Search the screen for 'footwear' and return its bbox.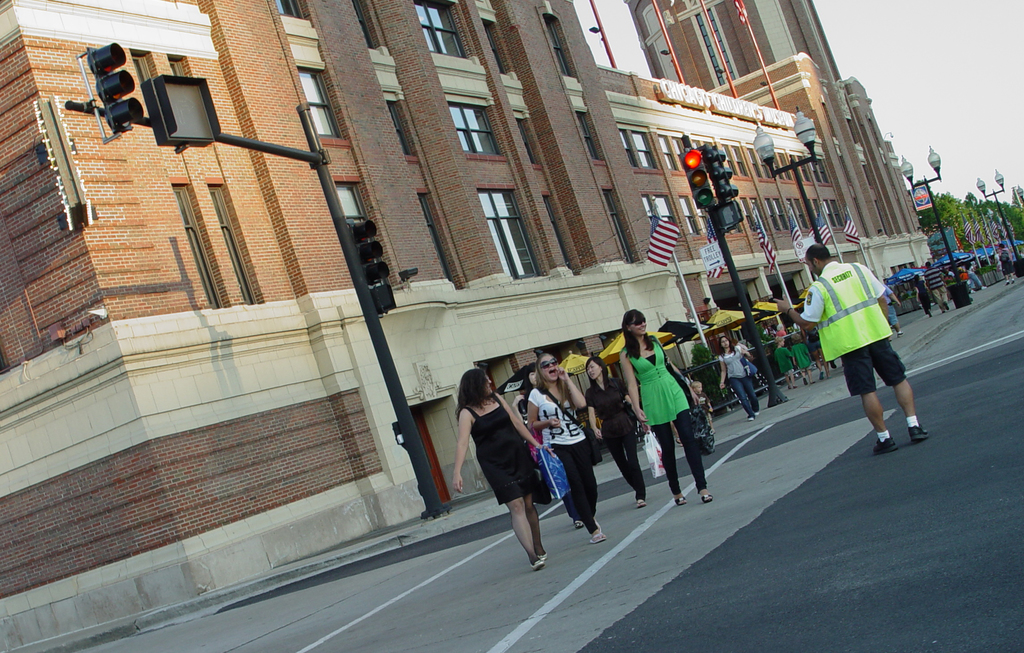
Found: locate(533, 551, 545, 574).
